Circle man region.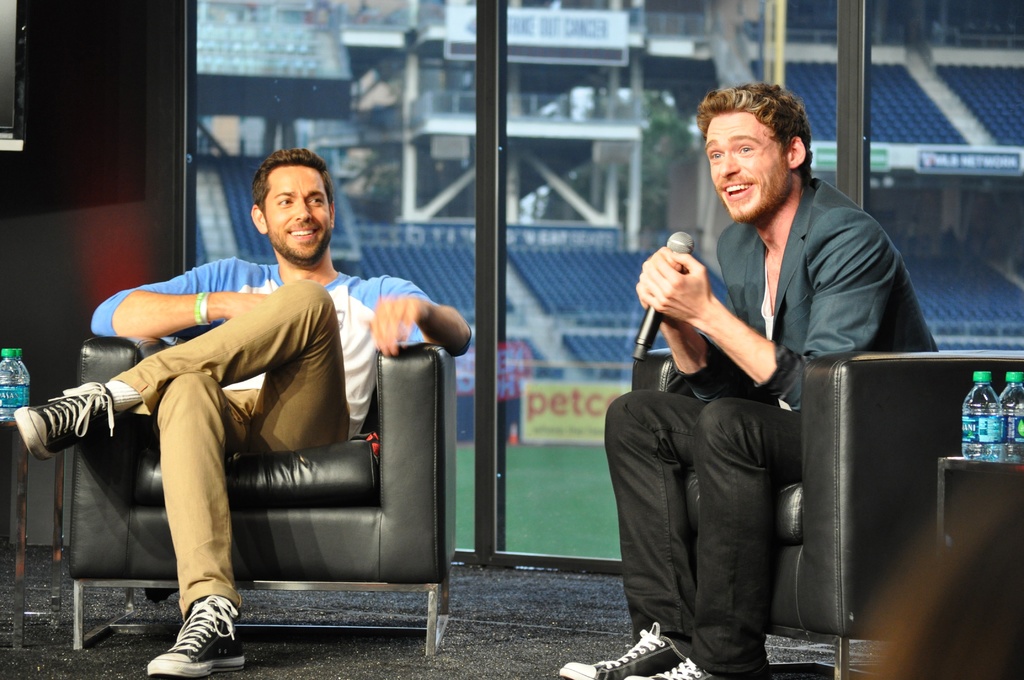
Region: [15, 150, 472, 679].
